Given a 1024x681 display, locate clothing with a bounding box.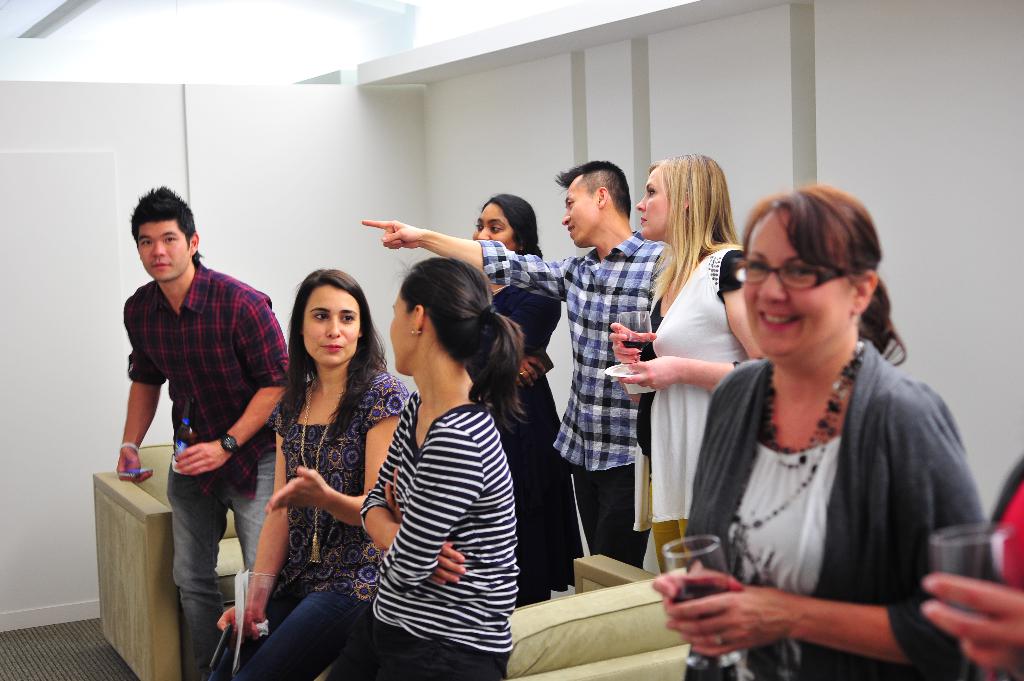
Located: <bbox>477, 227, 667, 561</bbox>.
